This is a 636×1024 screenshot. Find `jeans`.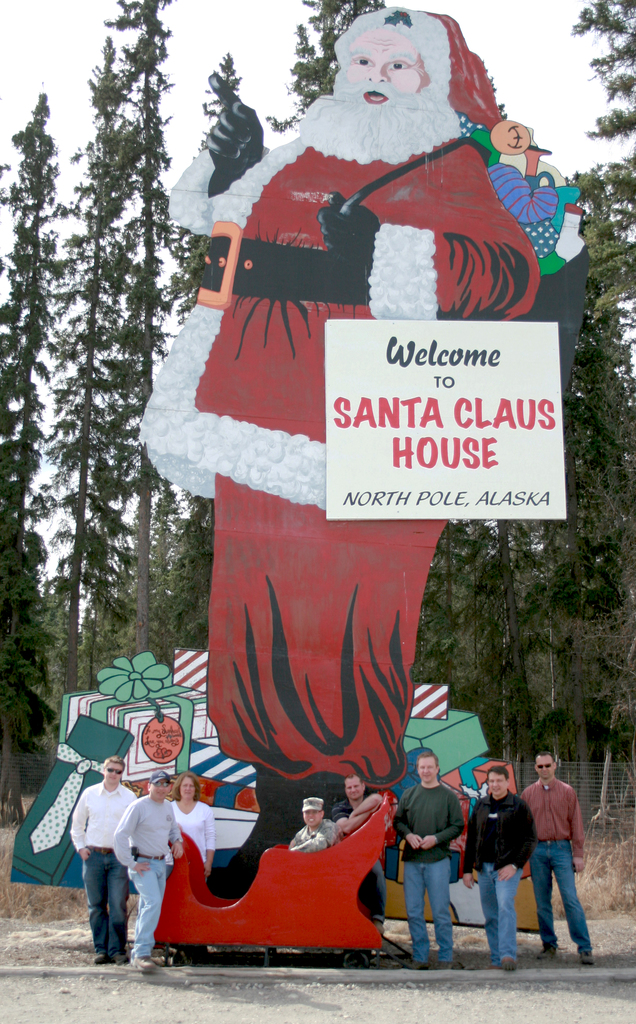
Bounding box: 84/847/136/955.
